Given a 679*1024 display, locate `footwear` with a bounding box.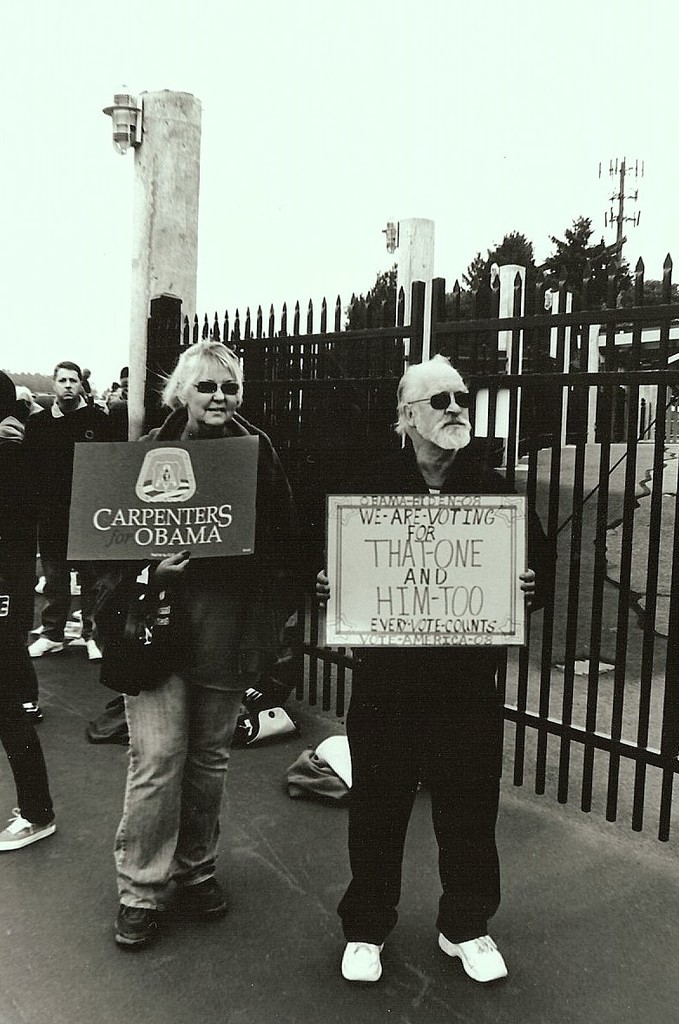
Located: bbox=[22, 705, 46, 725].
